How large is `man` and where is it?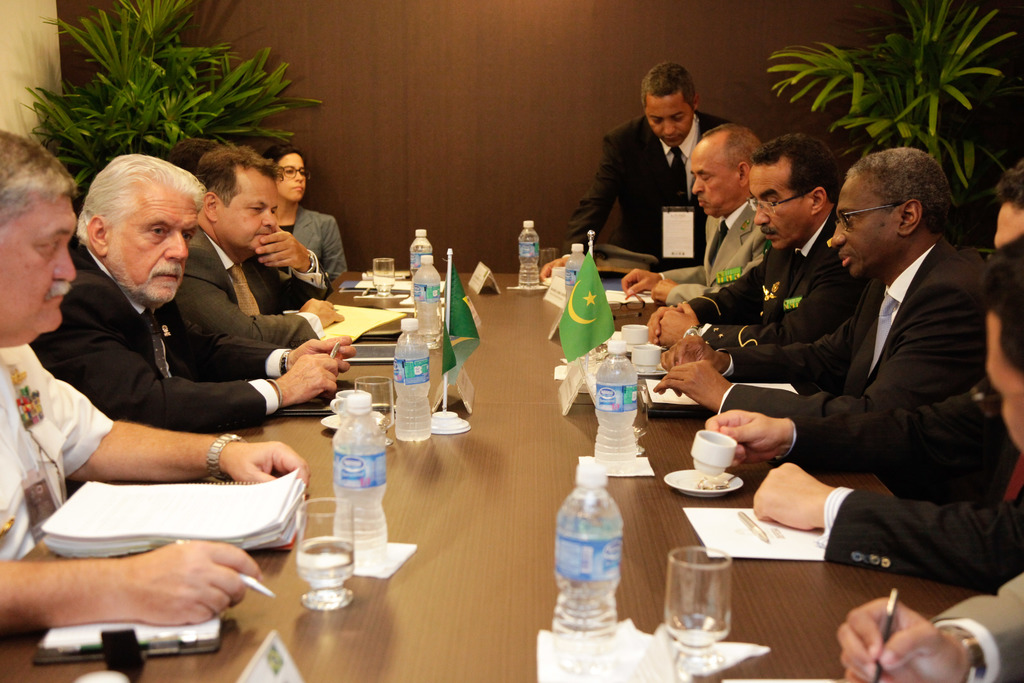
Bounding box: {"left": 618, "top": 120, "right": 773, "bottom": 305}.
